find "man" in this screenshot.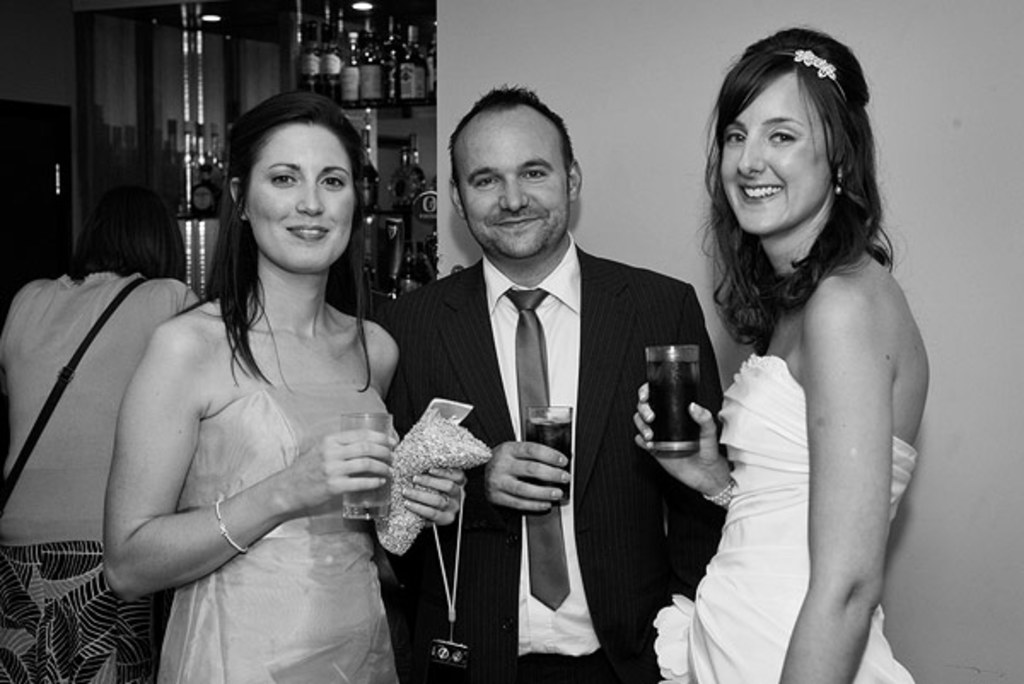
The bounding box for "man" is [left=384, top=97, right=688, bottom=675].
